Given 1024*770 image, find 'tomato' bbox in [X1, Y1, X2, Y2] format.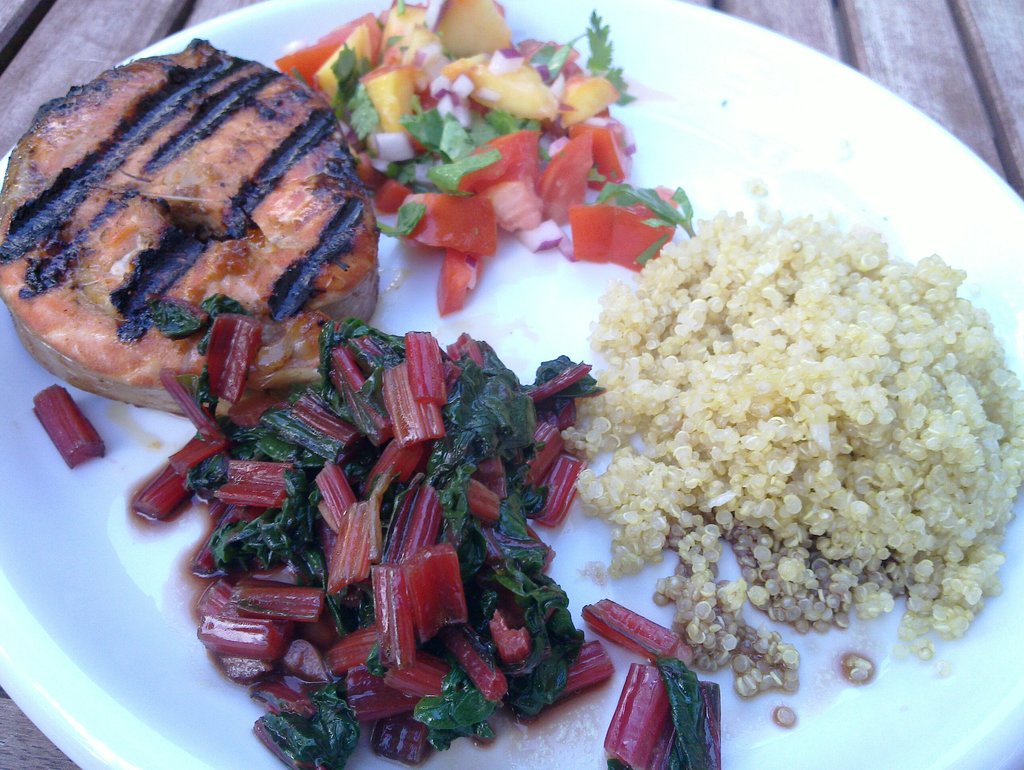
[278, 10, 378, 82].
